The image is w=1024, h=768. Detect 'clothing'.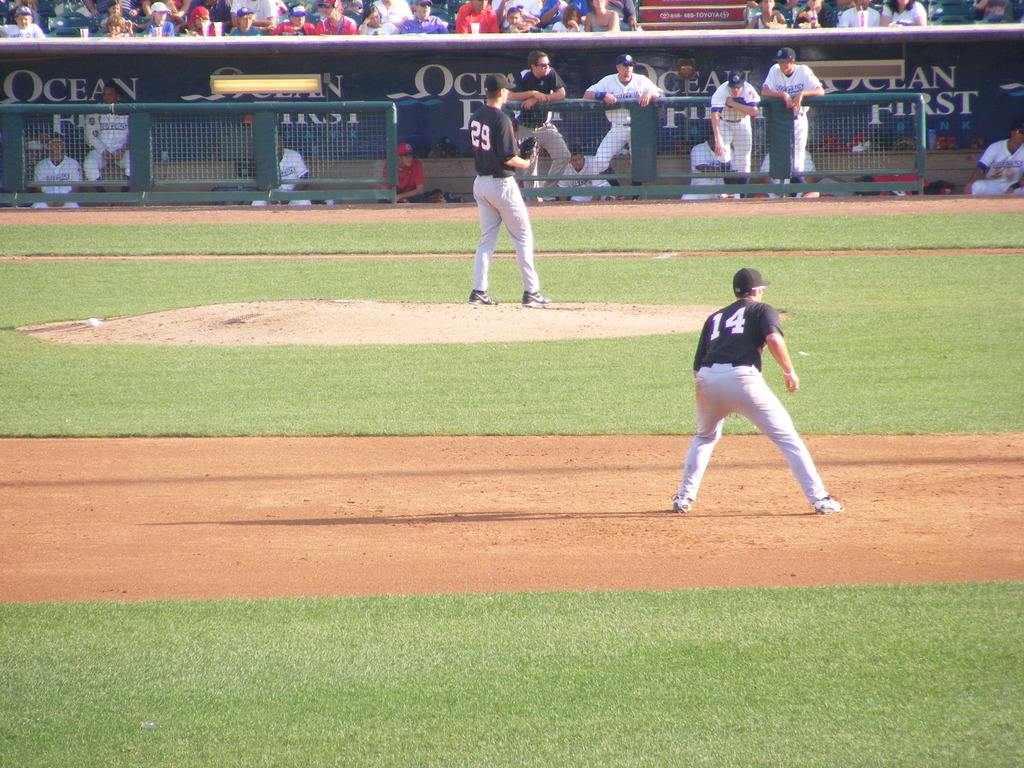
Detection: select_region(257, 148, 312, 208).
